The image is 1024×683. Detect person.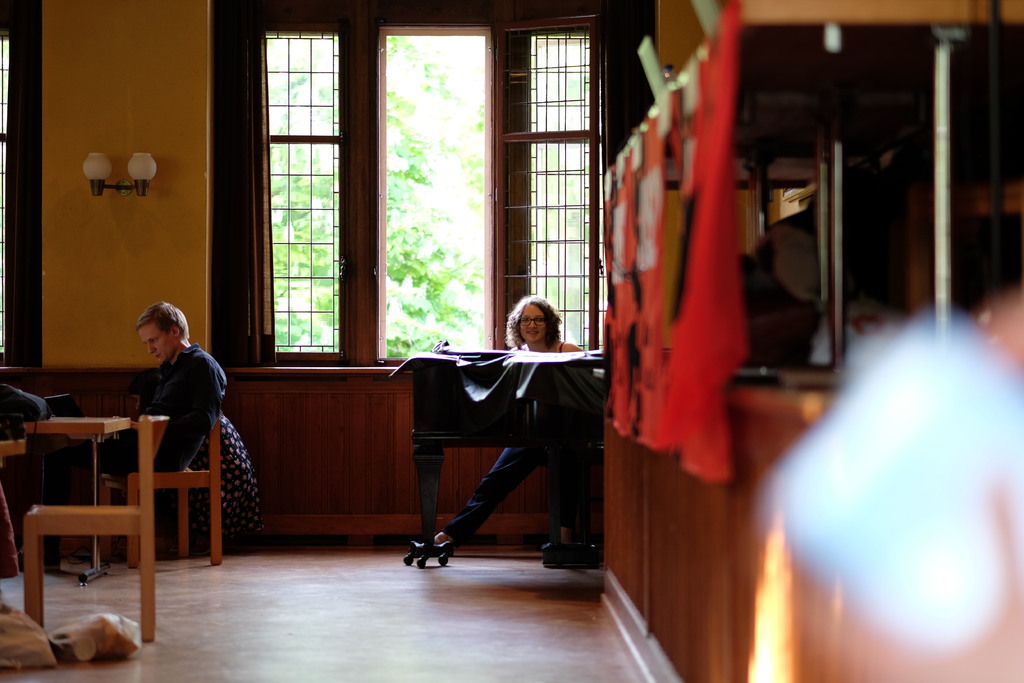
Detection: 412/304/593/591.
